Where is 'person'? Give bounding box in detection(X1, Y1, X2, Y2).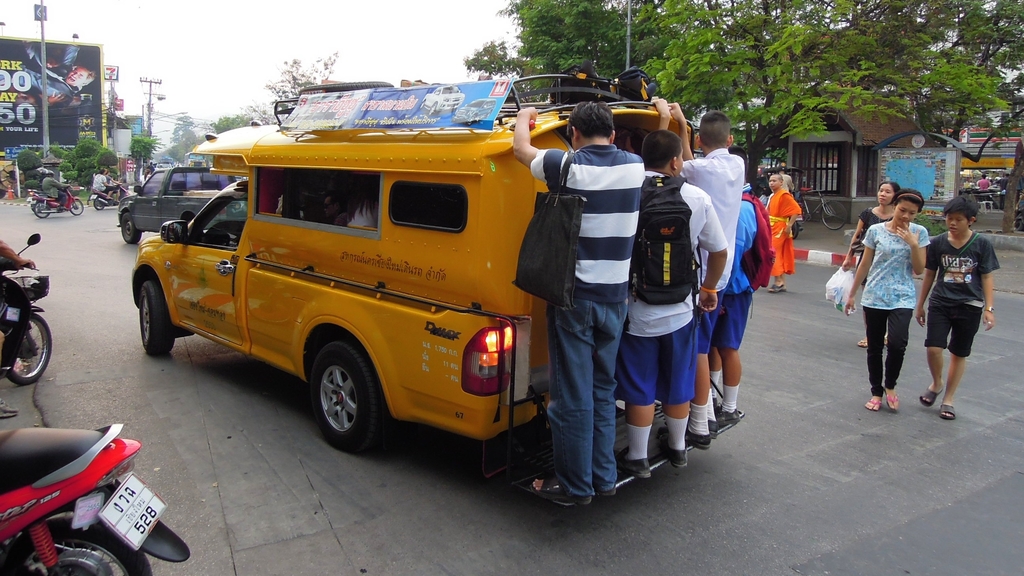
detection(646, 92, 744, 456).
